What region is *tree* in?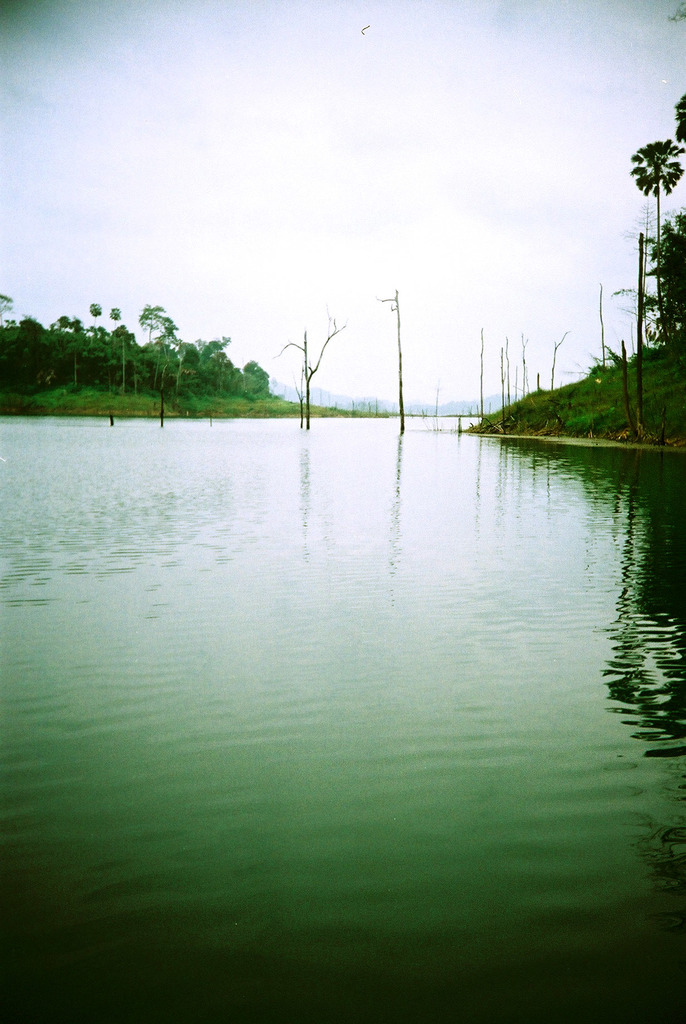
(x1=199, y1=335, x2=230, y2=383).
